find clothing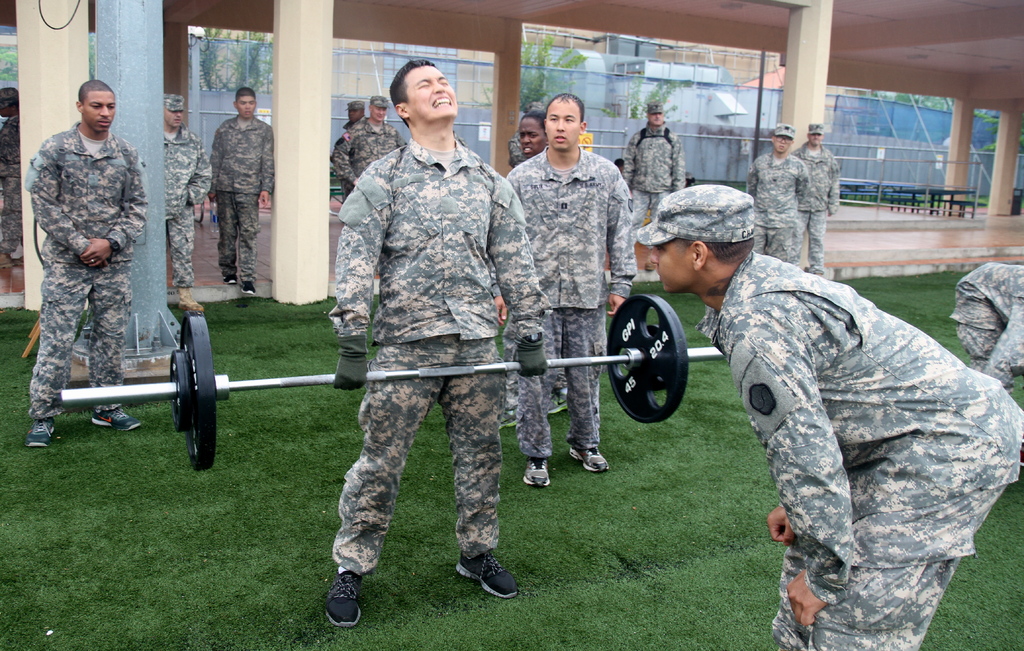
box=[953, 261, 1023, 393]
